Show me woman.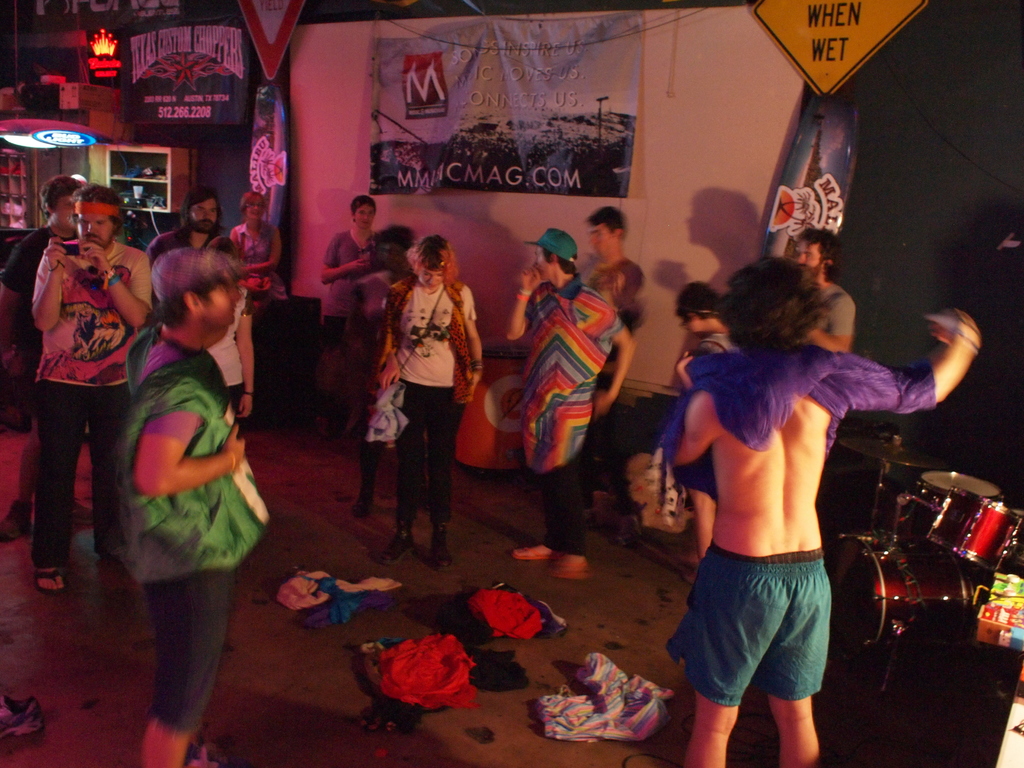
woman is here: region(221, 188, 294, 305).
